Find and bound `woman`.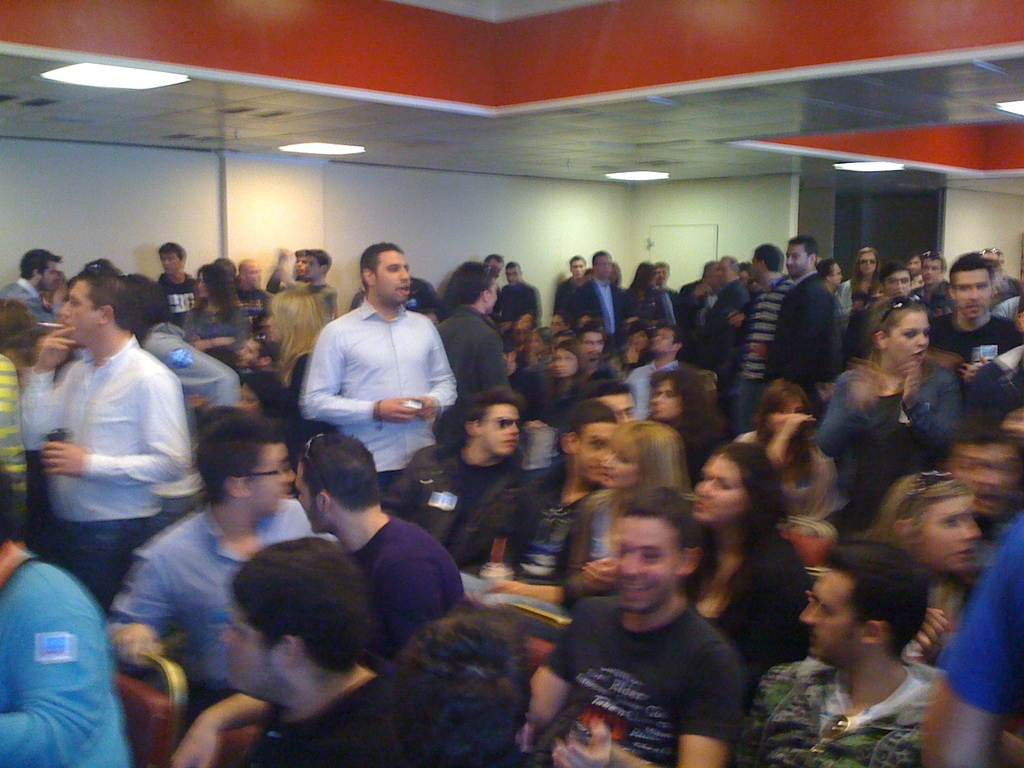
Bound: bbox=(637, 369, 717, 455).
